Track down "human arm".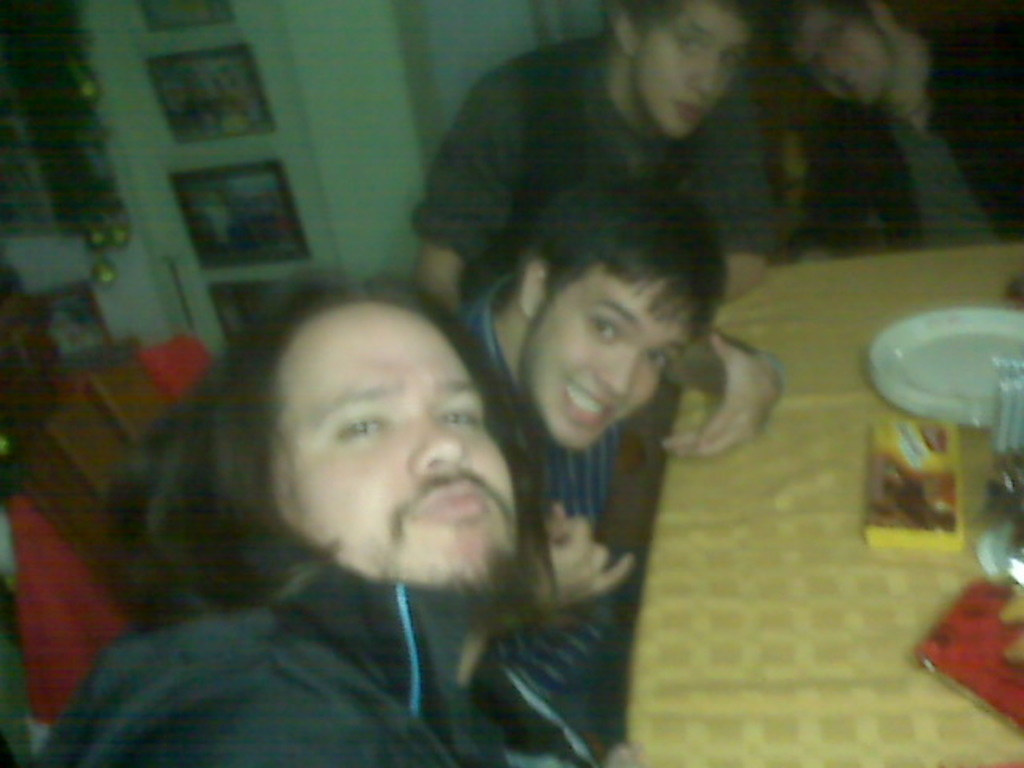
Tracked to crop(699, 67, 771, 315).
